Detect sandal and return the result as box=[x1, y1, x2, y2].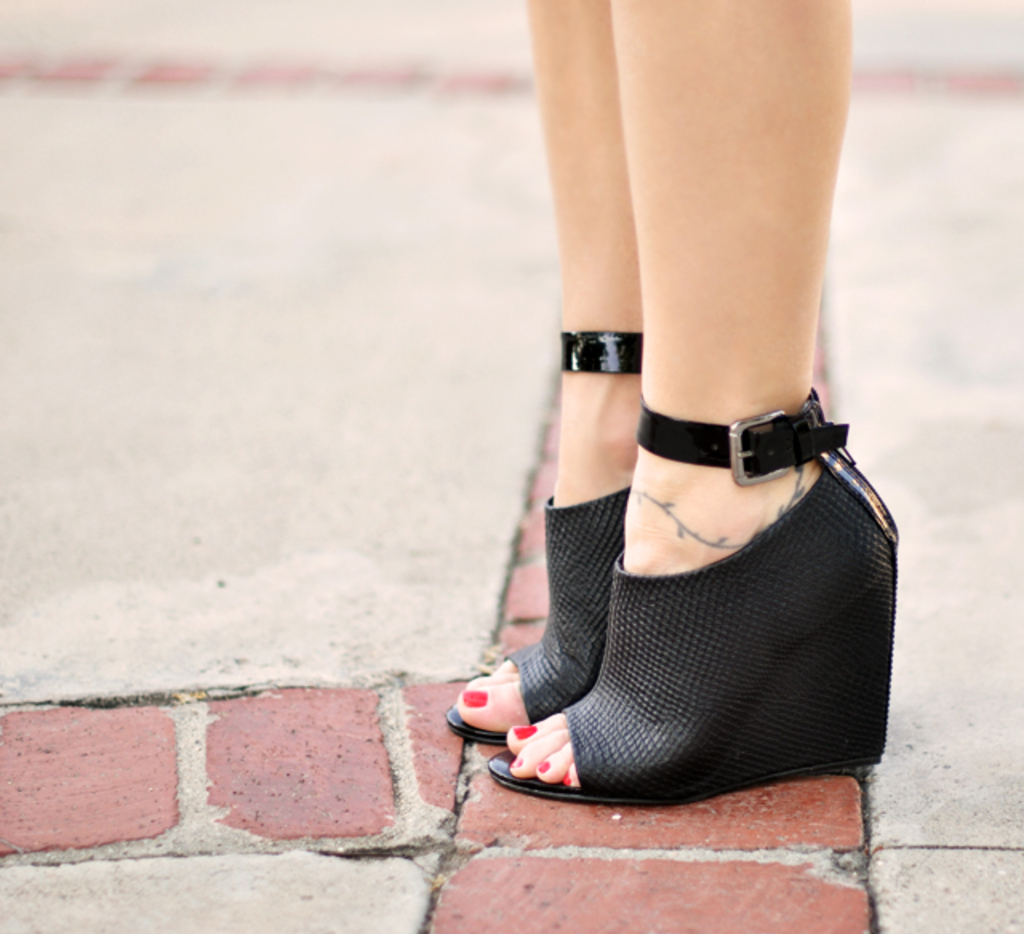
box=[440, 329, 640, 742].
